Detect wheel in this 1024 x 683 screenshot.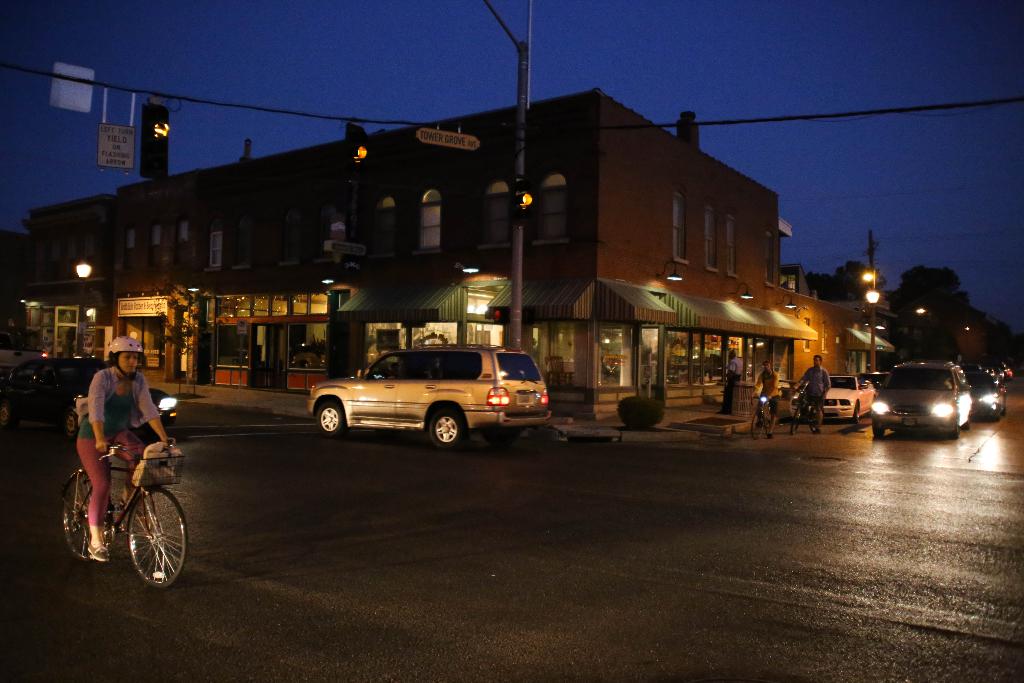
Detection: Rect(872, 419, 886, 435).
